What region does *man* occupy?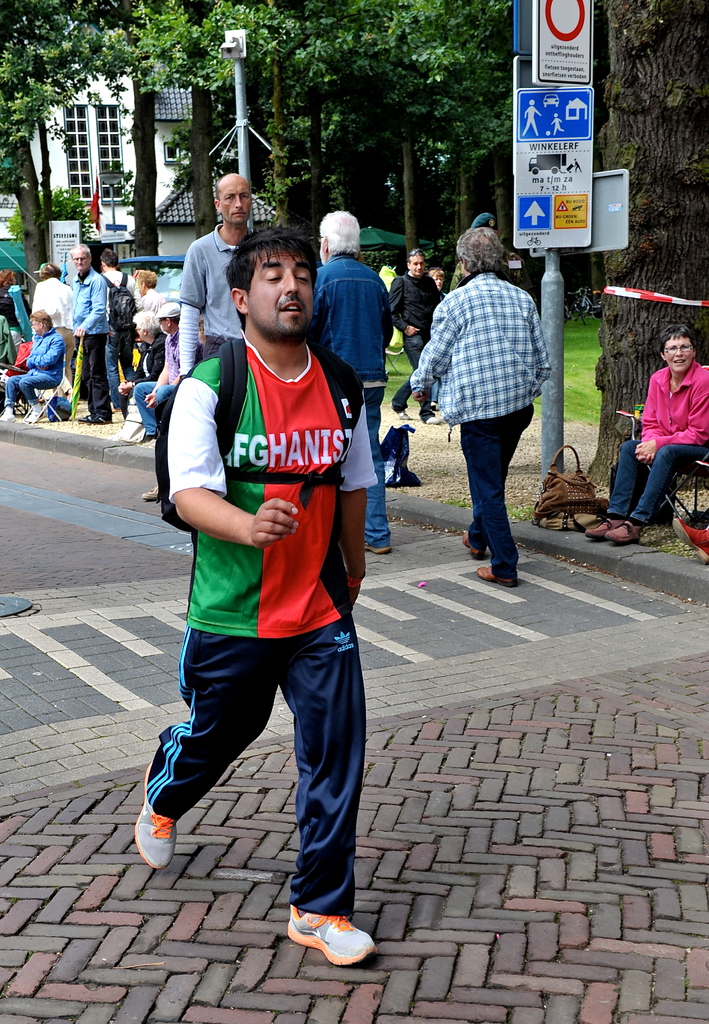
pyautogui.locateOnScreen(137, 271, 163, 333).
